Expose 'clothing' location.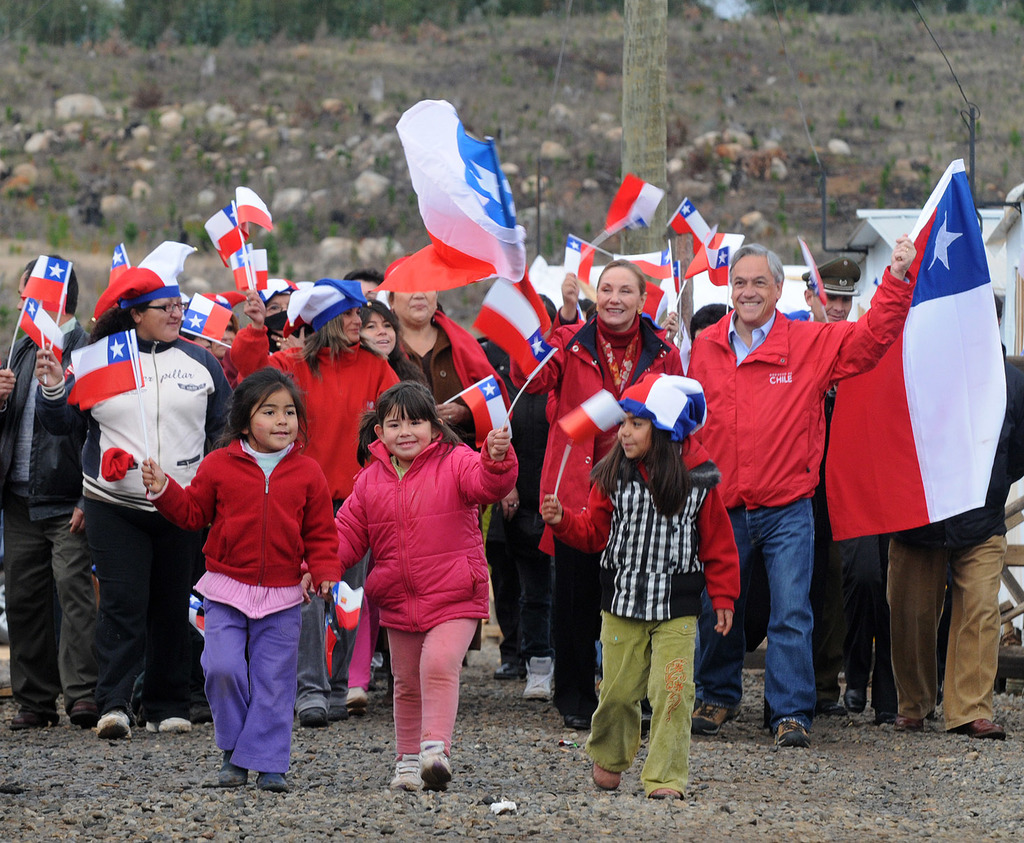
Exposed at left=340, top=422, right=503, bottom=721.
